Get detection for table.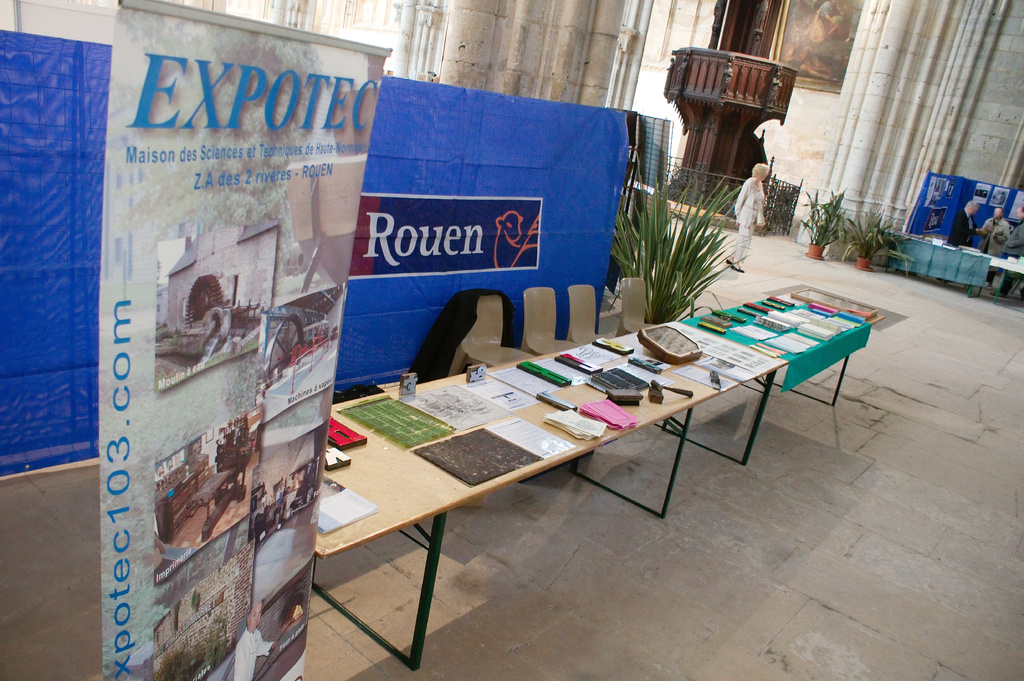
Detection: <region>988, 256, 1023, 298</region>.
